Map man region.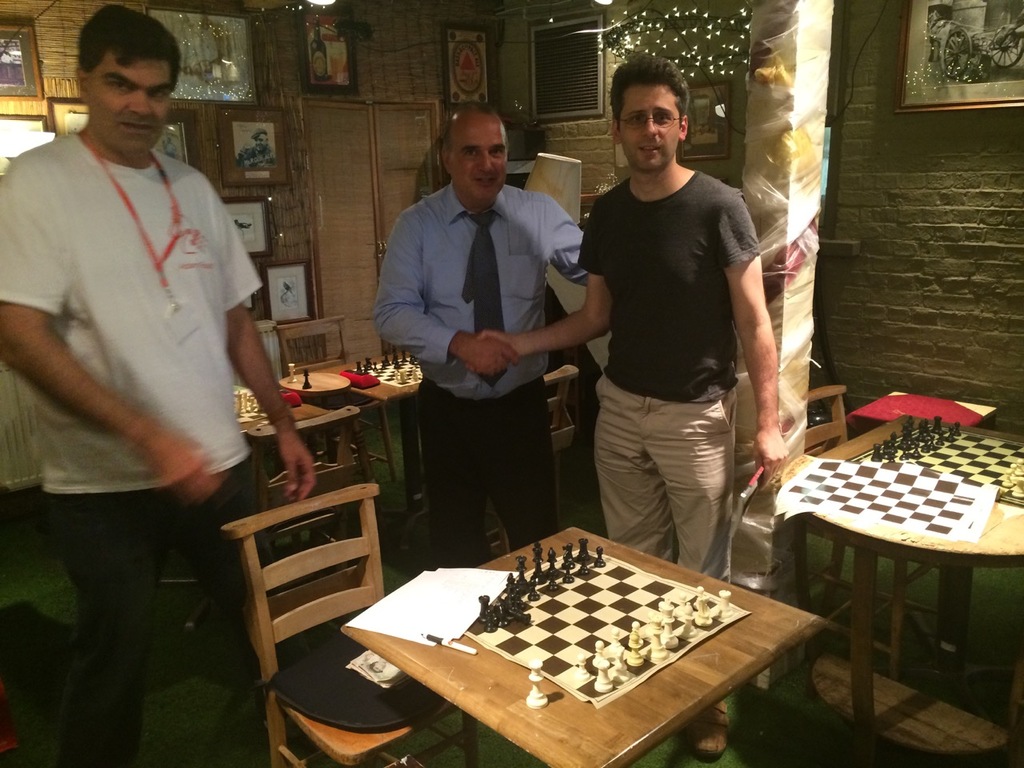
Mapped to detection(371, 105, 582, 567).
